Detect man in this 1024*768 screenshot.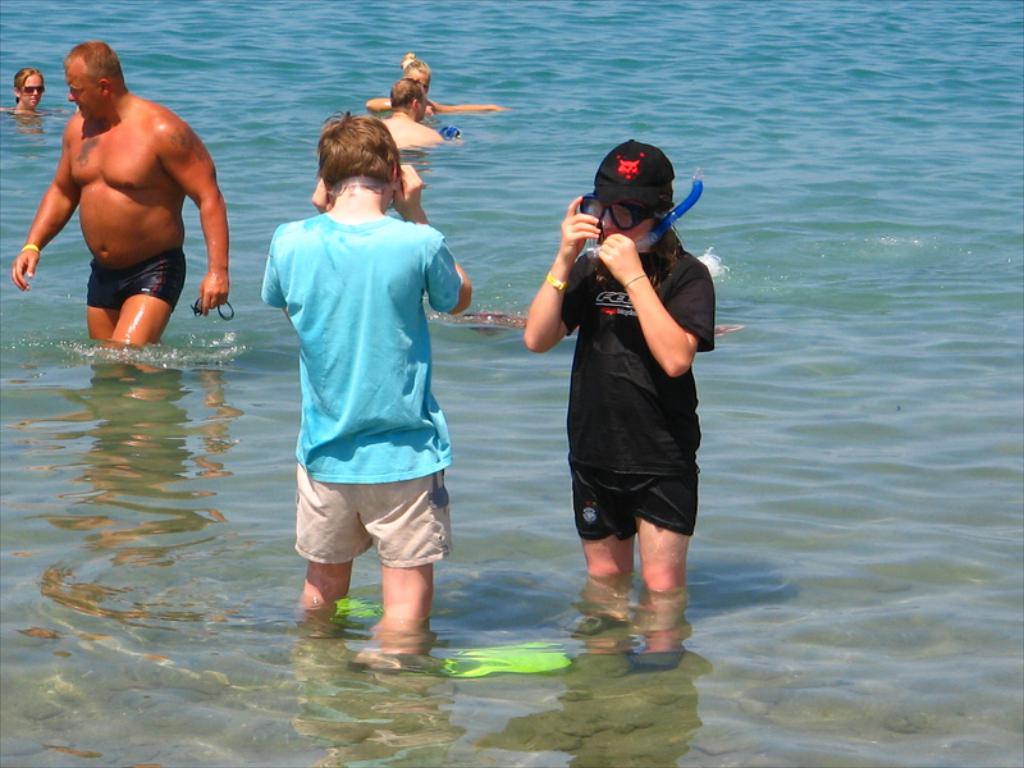
Detection: Rect(380, 81, 463, 150).
